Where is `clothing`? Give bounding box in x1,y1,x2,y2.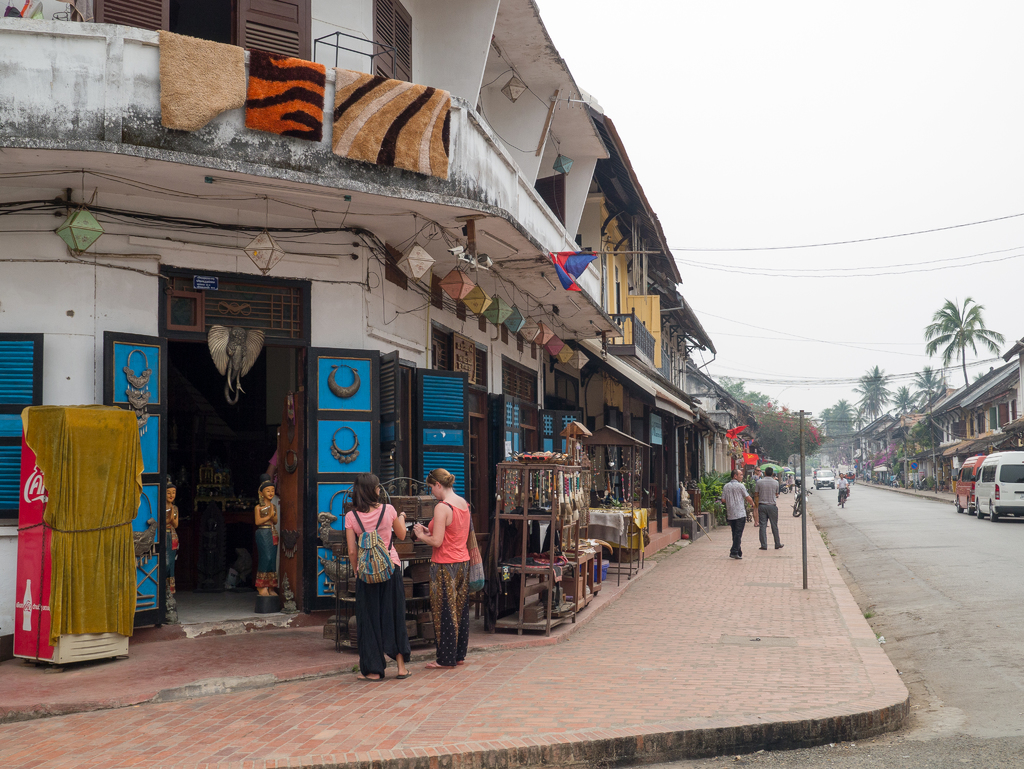
255,506,288,588.
